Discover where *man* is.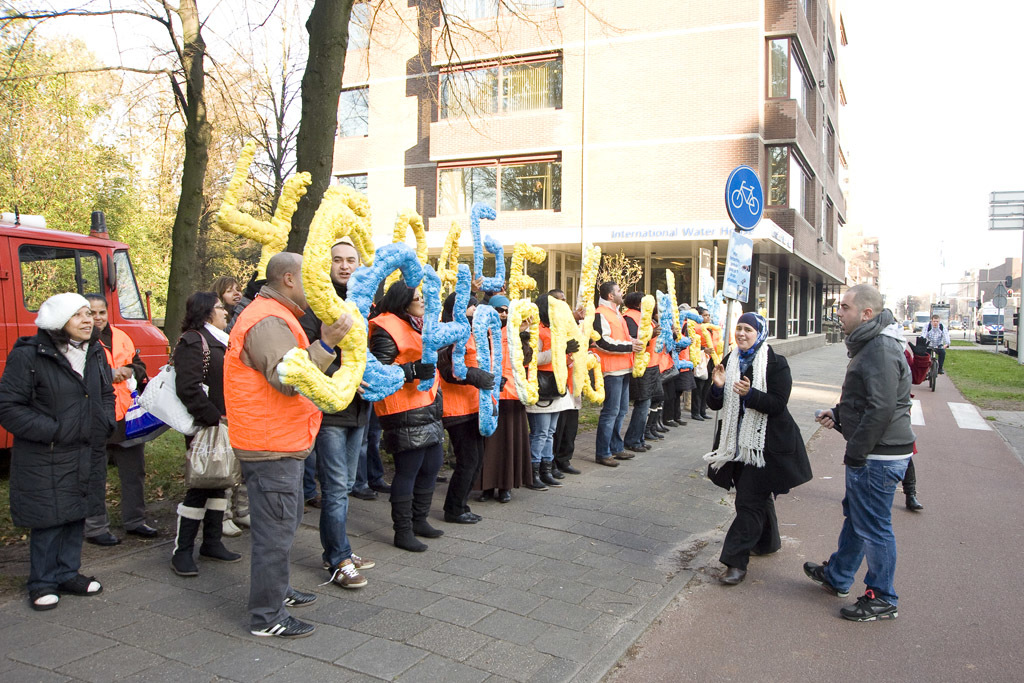
Discovered at [299, 242, 372, 593].
